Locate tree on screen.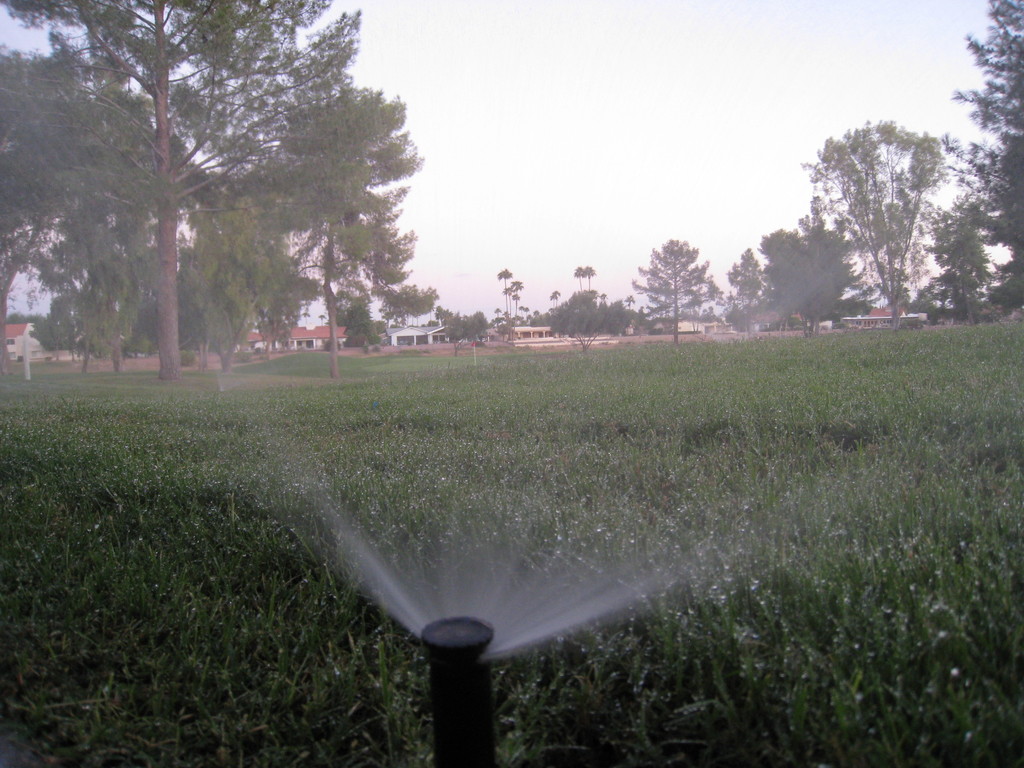
On screen at crop(628, 240, 741, 347).
